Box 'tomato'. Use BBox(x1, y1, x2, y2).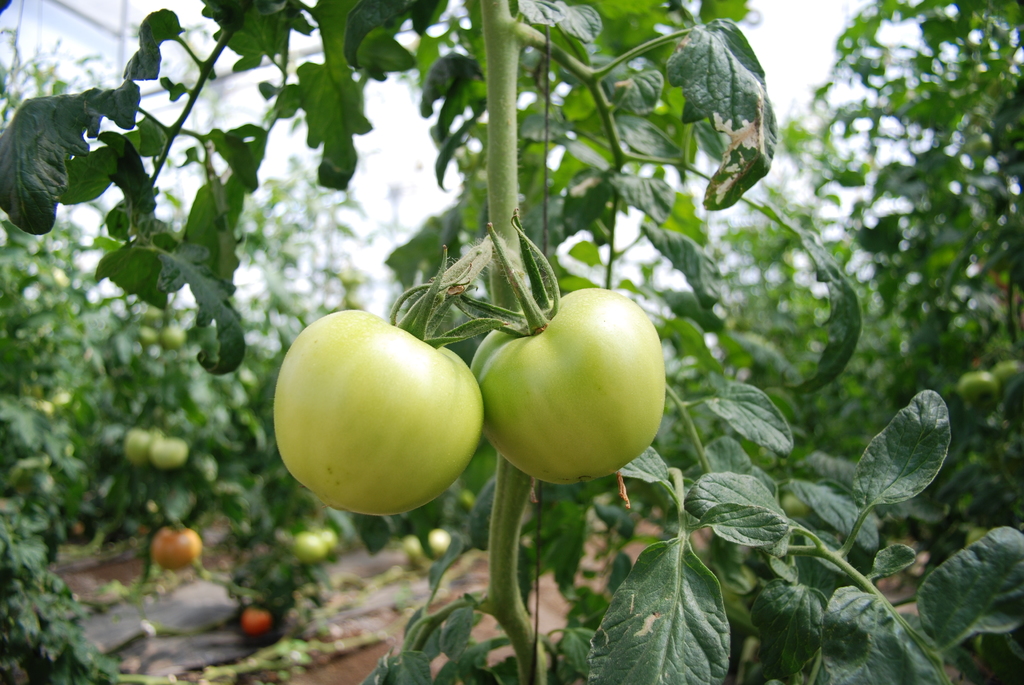
BBox(260, 304, 487, 523).
